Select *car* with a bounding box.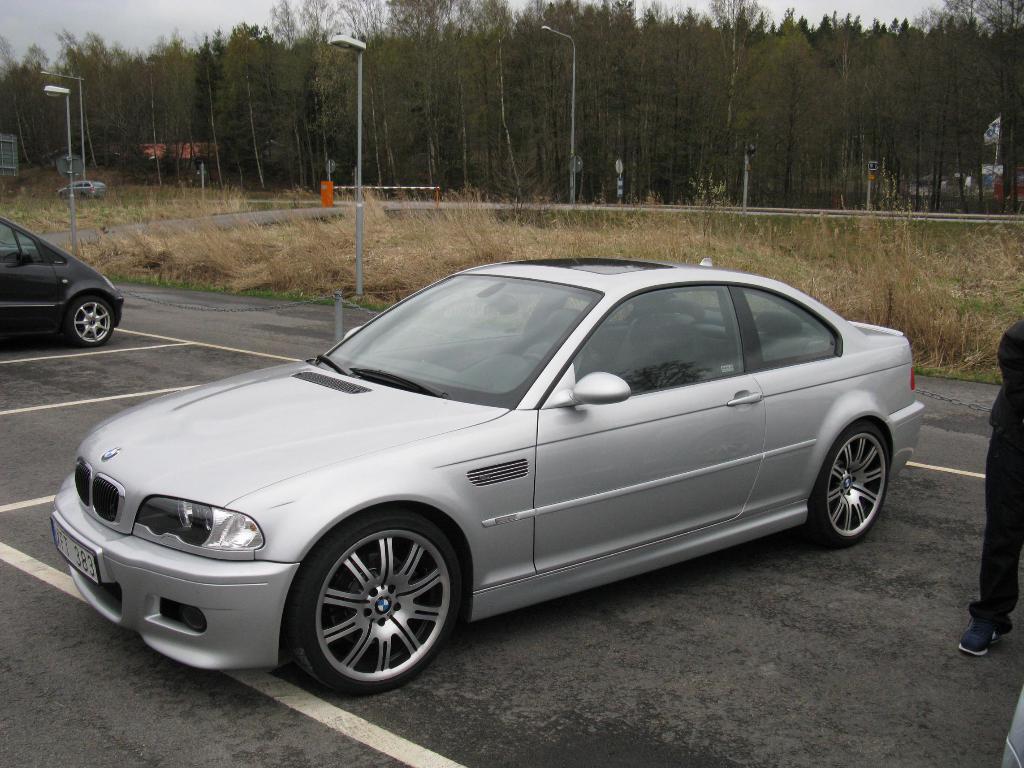
(911, 172, 942, 188).
